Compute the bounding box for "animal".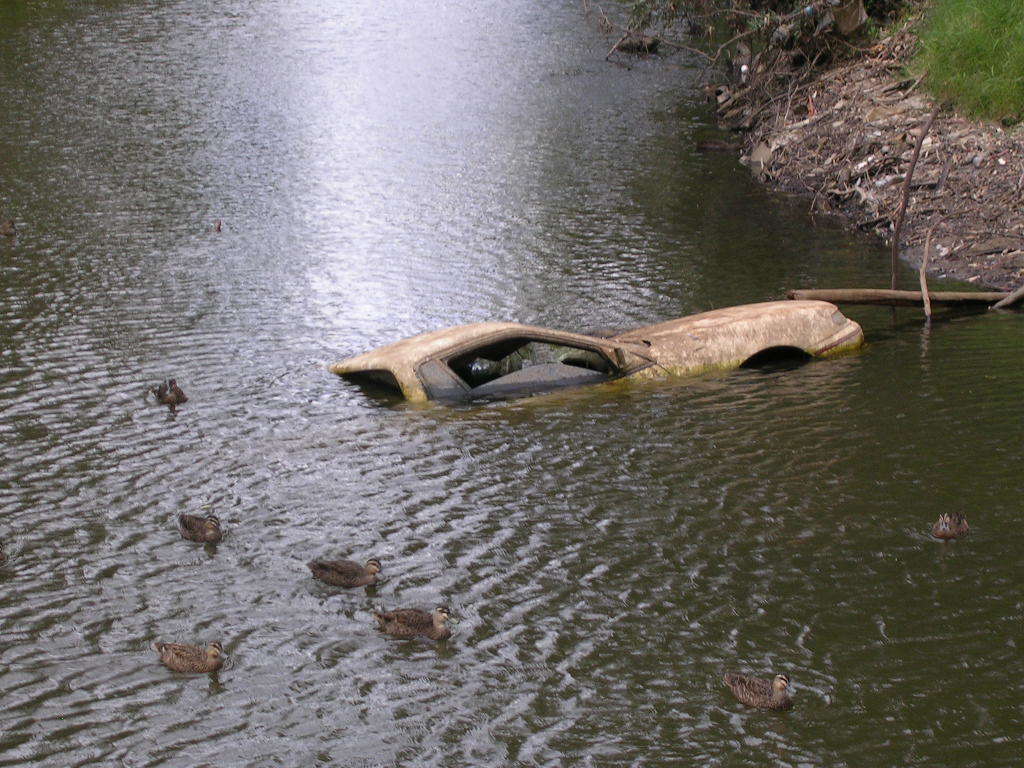
pyautogui.locateOnScreen(149, 380, 188, 415).
